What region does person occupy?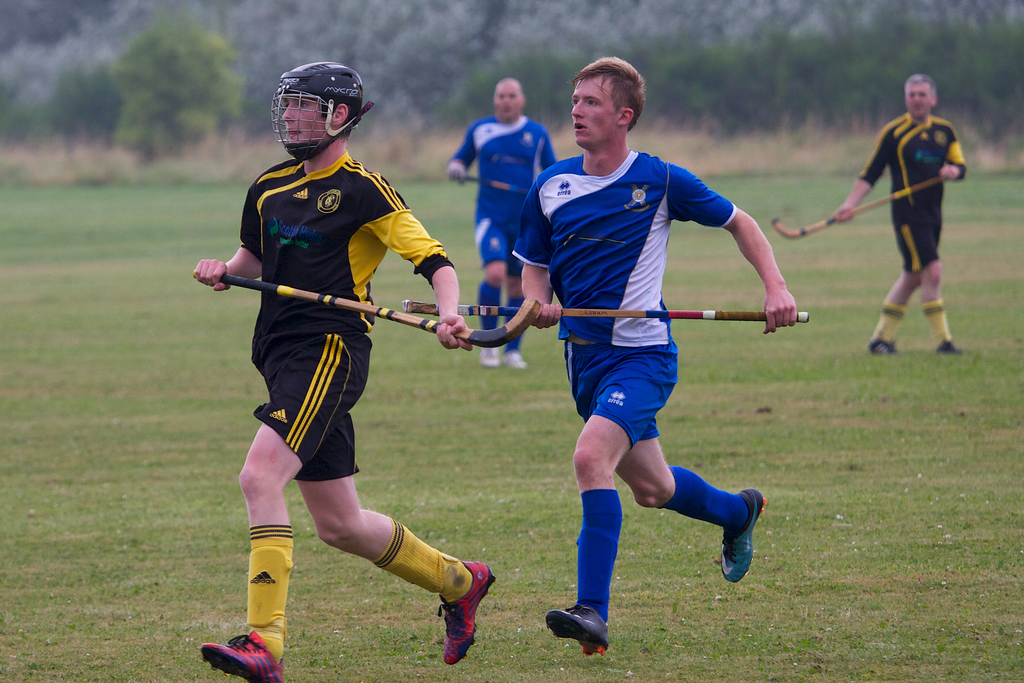
<box>445,76,564,369</box>.
